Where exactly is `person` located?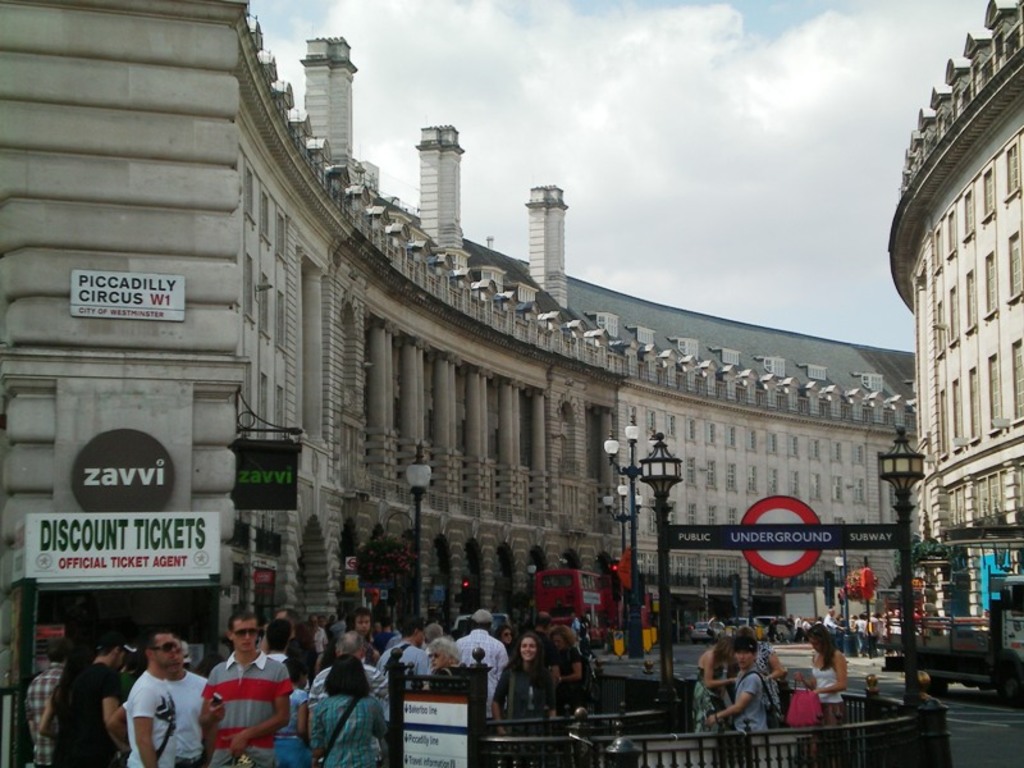
Its bounding box is Rect(462, 617, 506, 732).
